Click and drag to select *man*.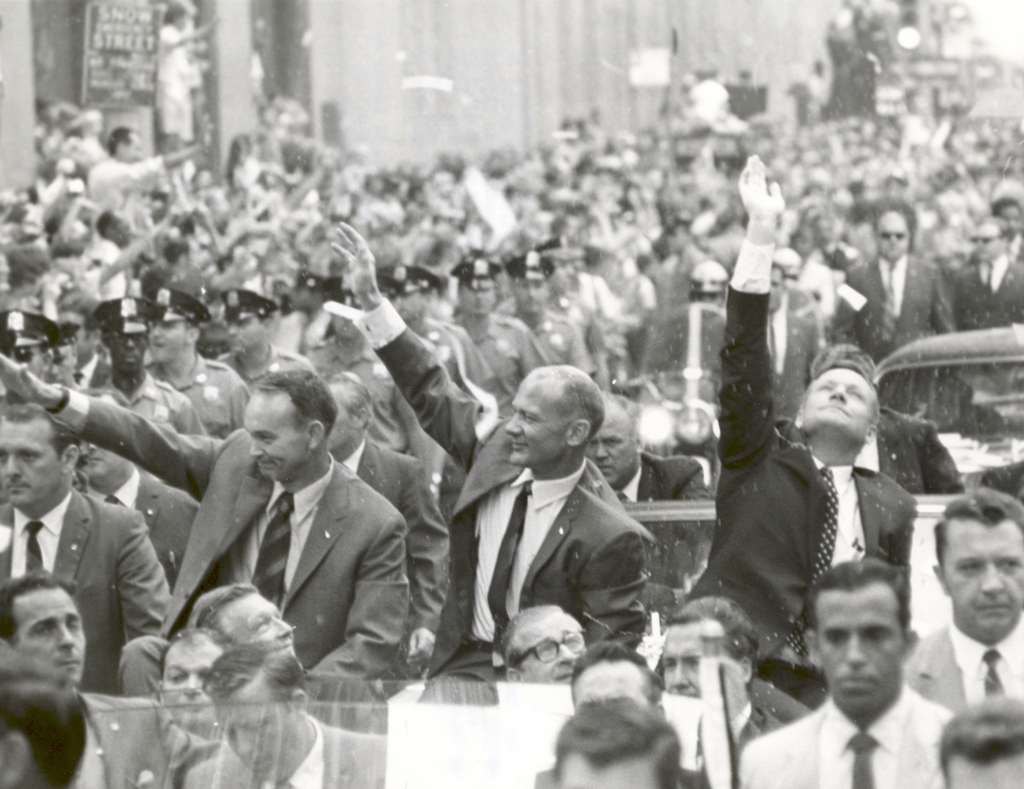
Selection: x1=502, y1=248, x2=596, y2=373.
